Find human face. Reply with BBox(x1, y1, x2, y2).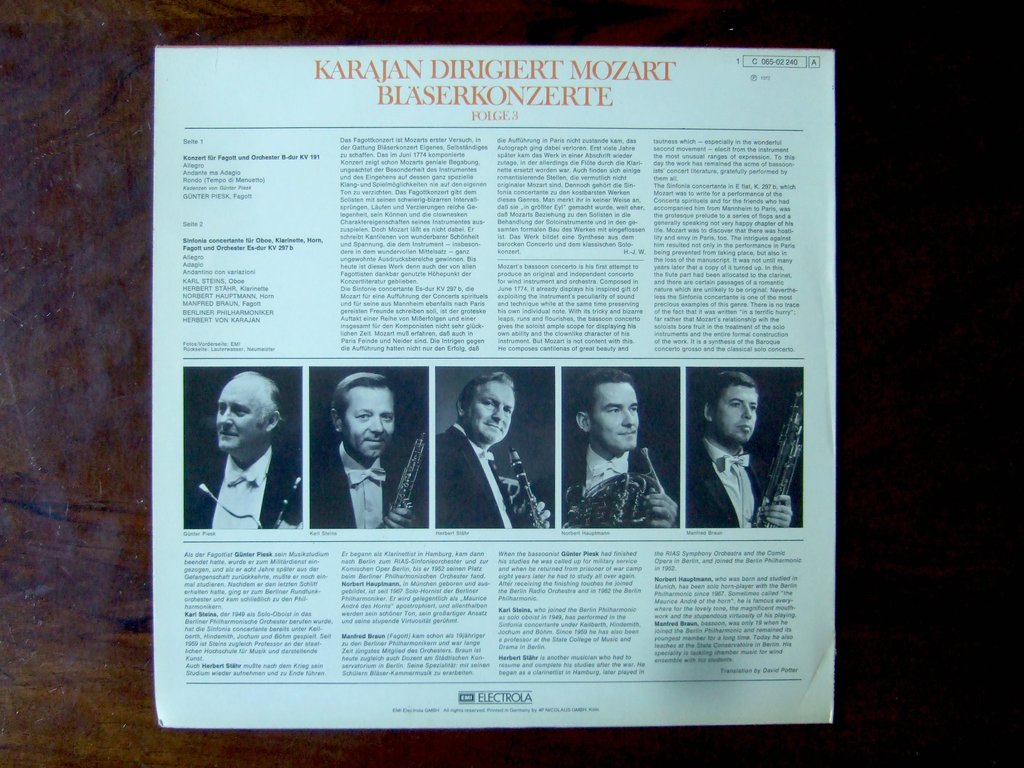
BBox(215, 382, 269, 451).
